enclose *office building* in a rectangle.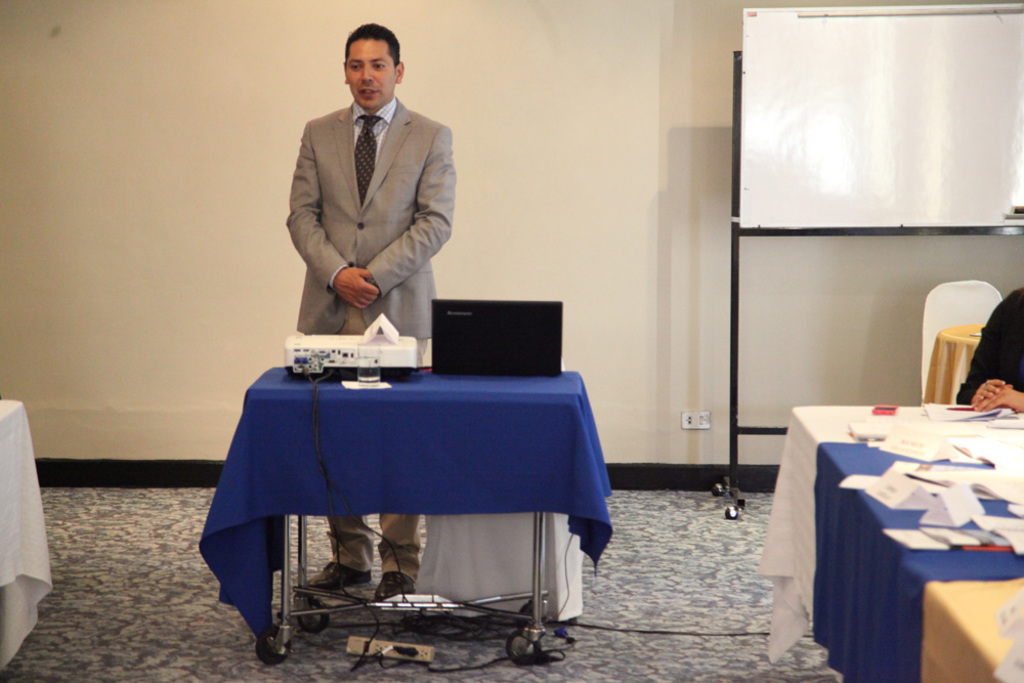
bbox(88, 0, 1023, 658).
